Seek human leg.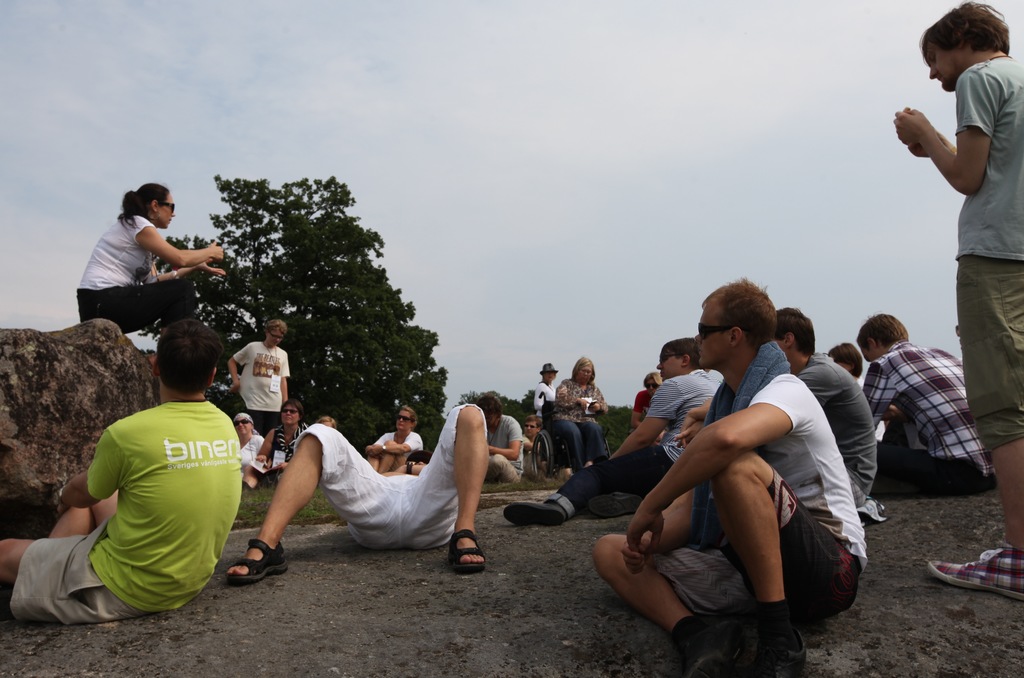
box(239, 466, 266, 491).
